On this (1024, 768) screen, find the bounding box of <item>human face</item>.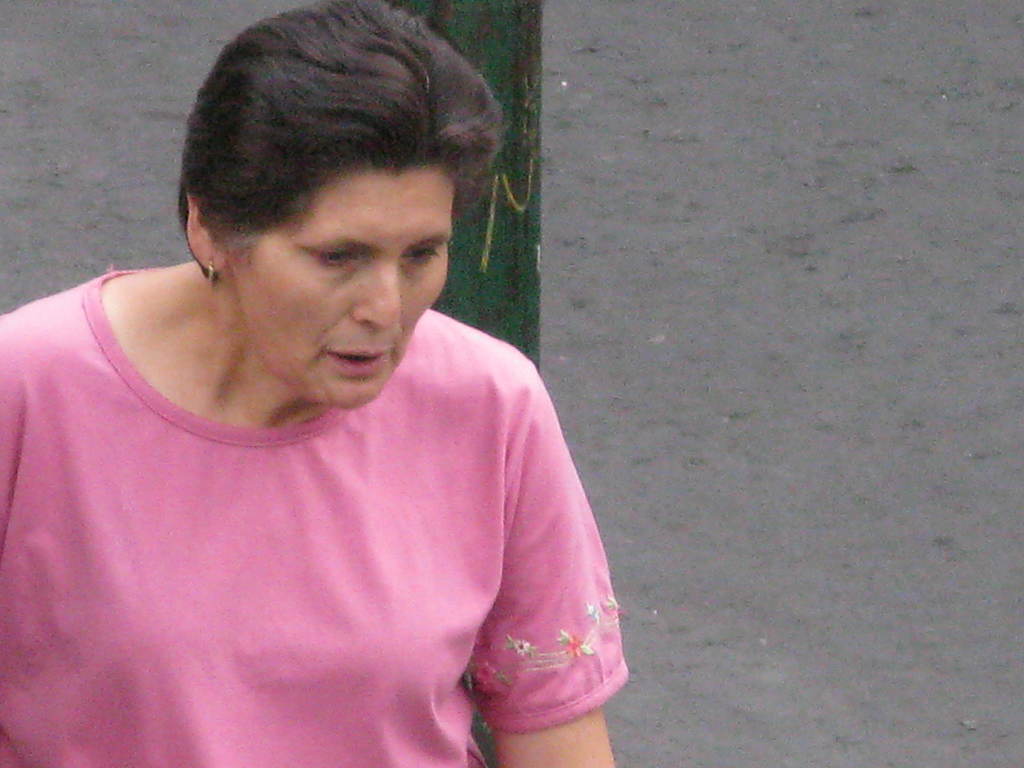
Bounding box: 230:167:463:405.
